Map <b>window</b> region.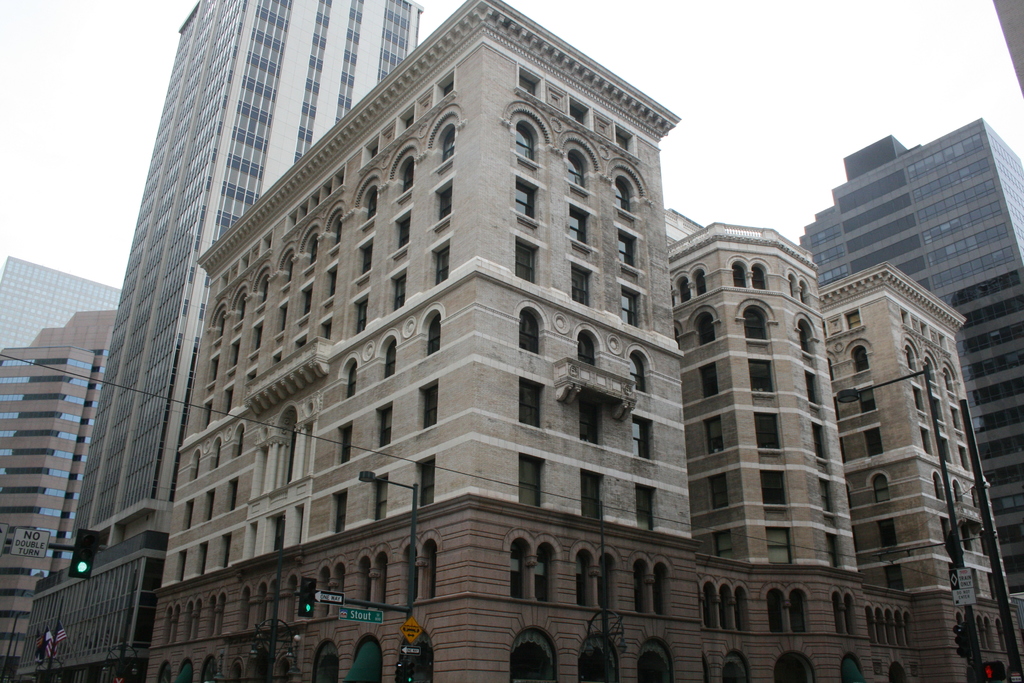
Mapped to {"x1": 620, "y1": 289, "x2": 636, "y2": 329}.
